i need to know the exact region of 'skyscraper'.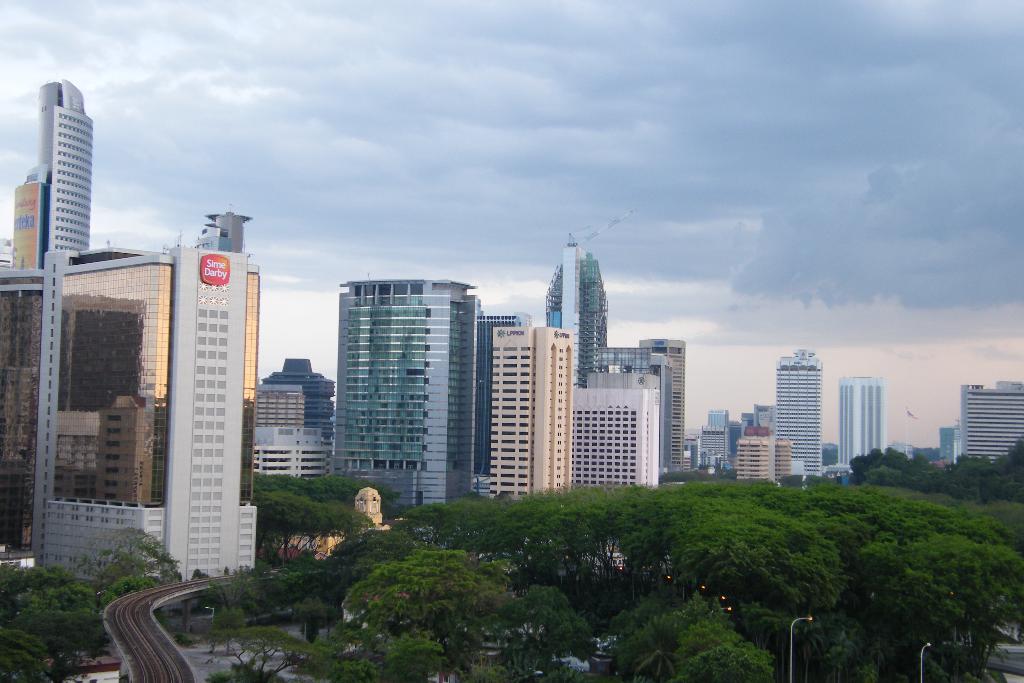
Region: bbox(547, 243, 616, 385).
